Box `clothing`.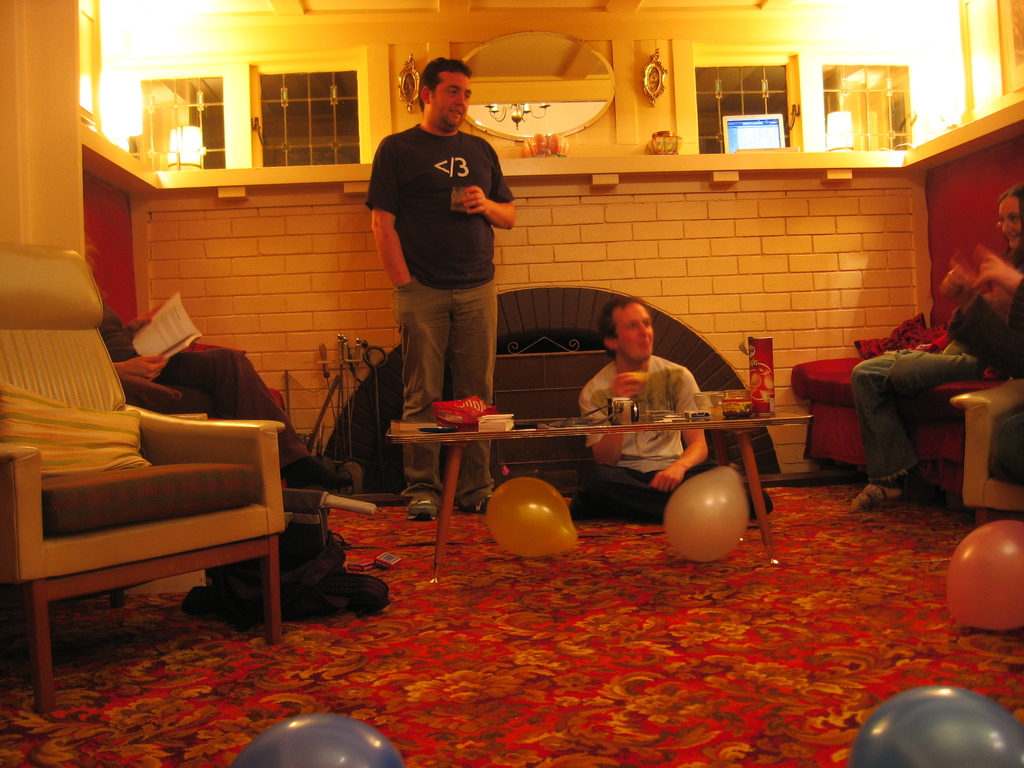
109:304:316:465.
